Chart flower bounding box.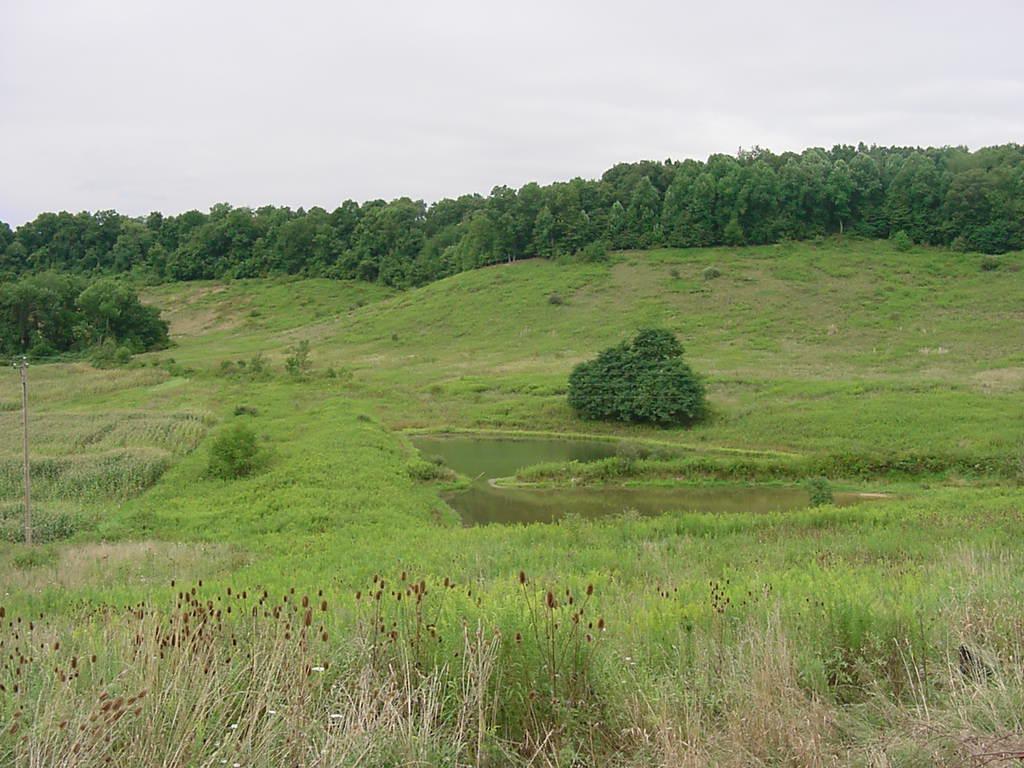
Charted: l=519, t=571, r=524, b=585.
